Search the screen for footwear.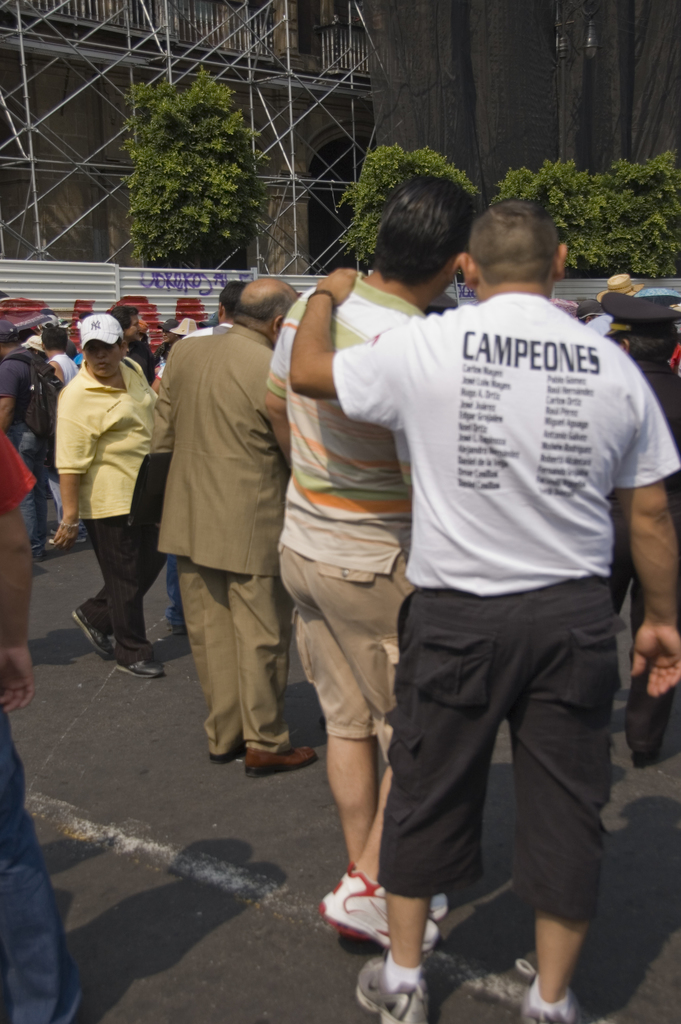
Found at (x1=206, y1=734, x2=245, y2=767).
